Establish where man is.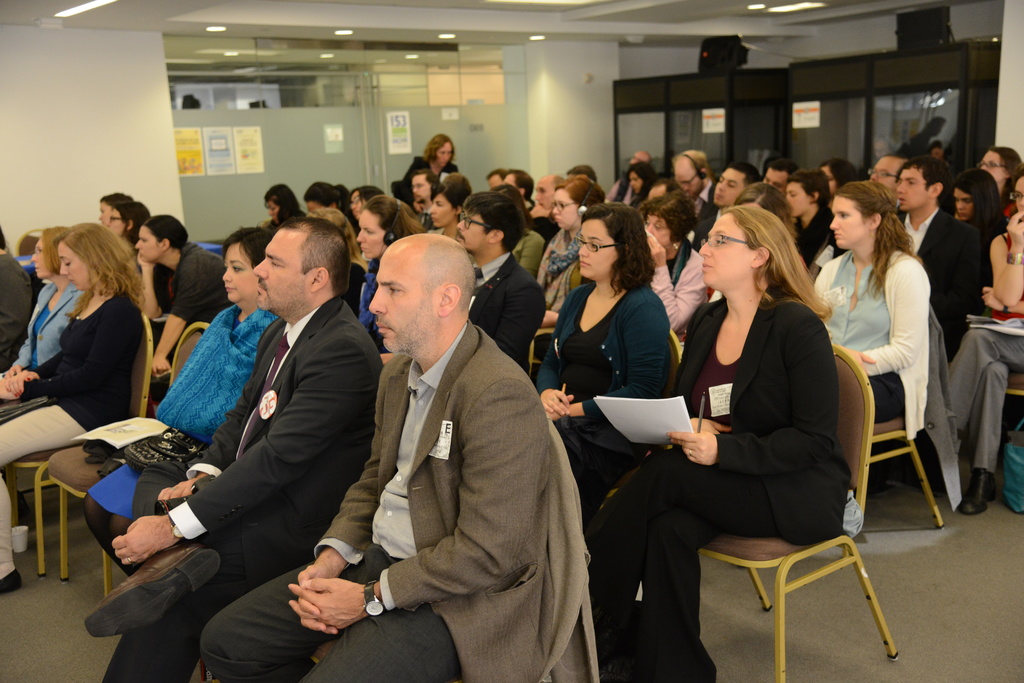
Established at 700:165:759:238.
